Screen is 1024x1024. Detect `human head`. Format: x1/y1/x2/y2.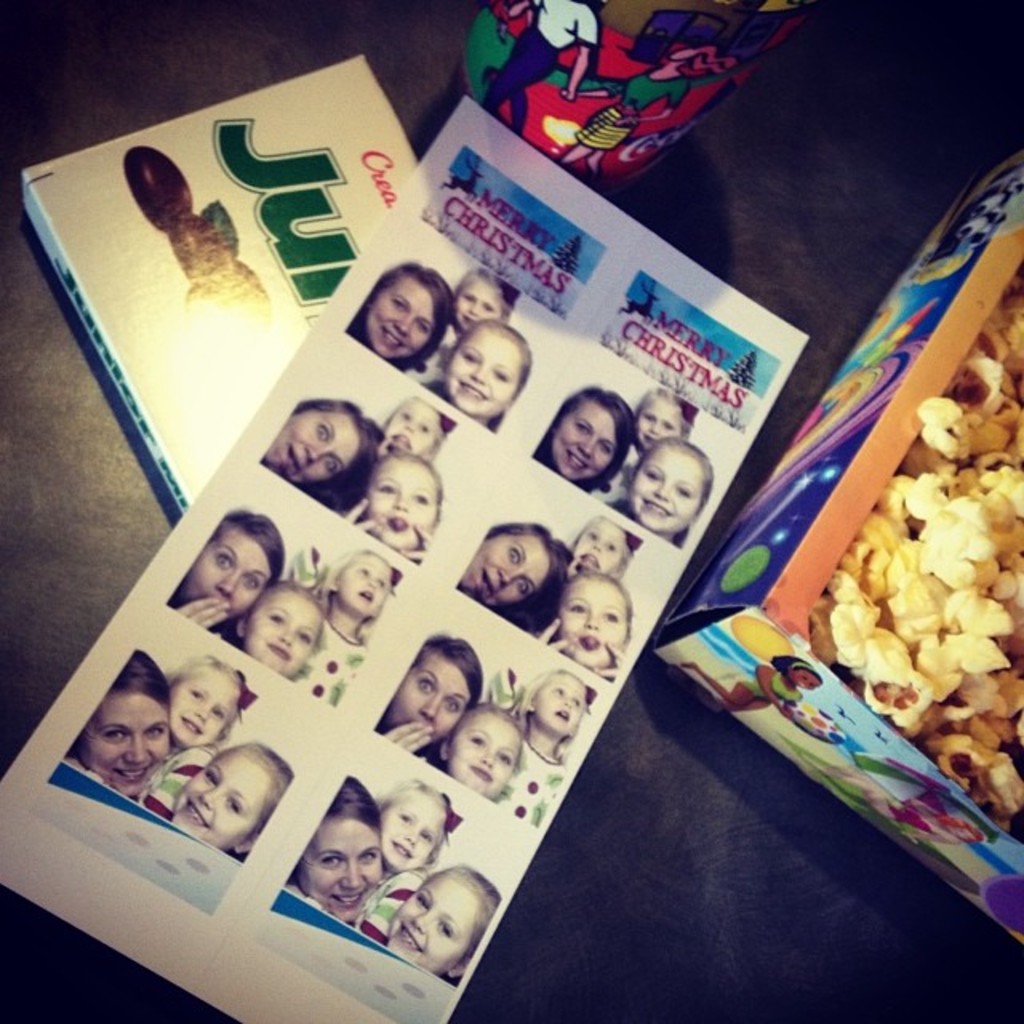
170/736/298/859.
